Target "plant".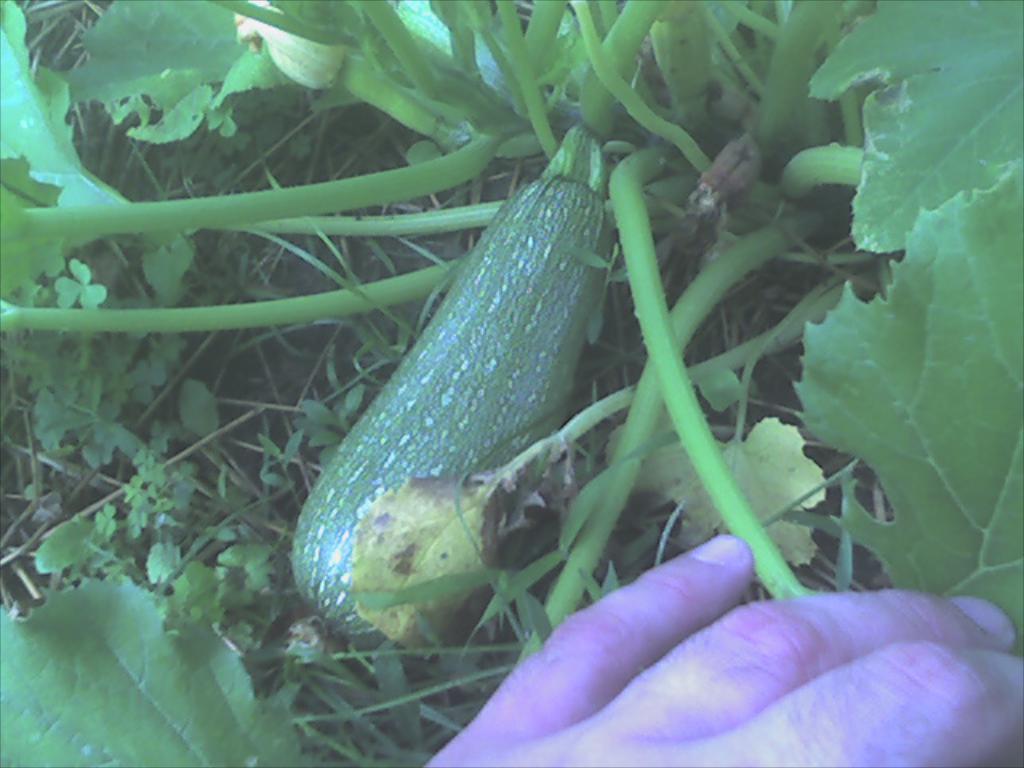
Target region: (0, 0, 1022, 766).
